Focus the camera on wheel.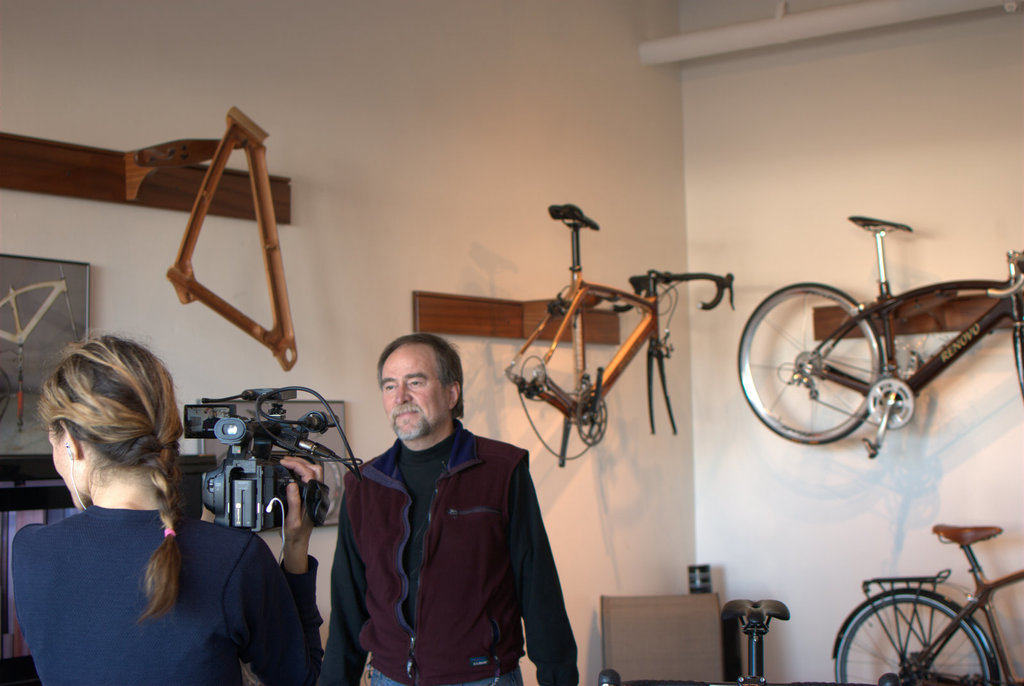
Focus region: locate(758, 279, 938, 449).
